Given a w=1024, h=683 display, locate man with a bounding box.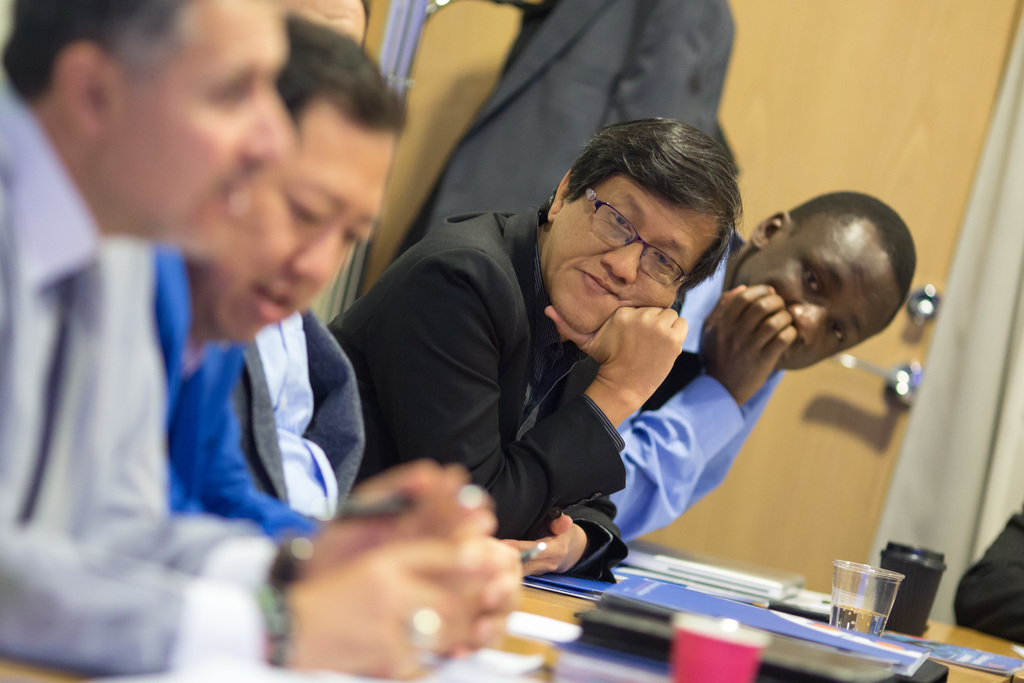
Located: bbox=(0, 0, 524, 682).
